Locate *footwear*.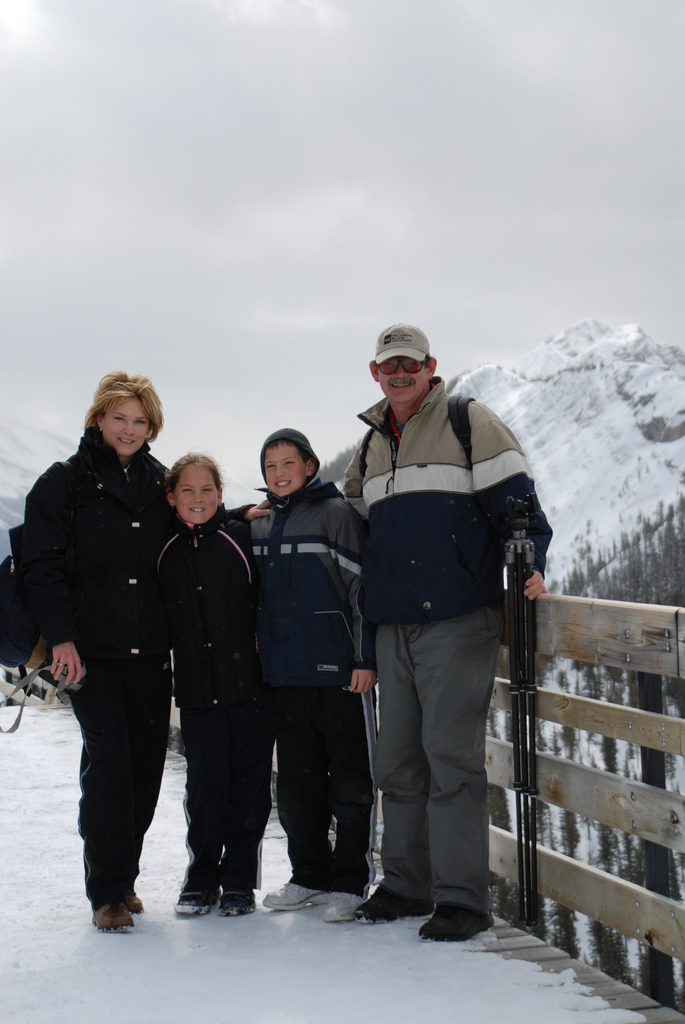
Bounding box: bbox=[317, 881, 377, 925].
